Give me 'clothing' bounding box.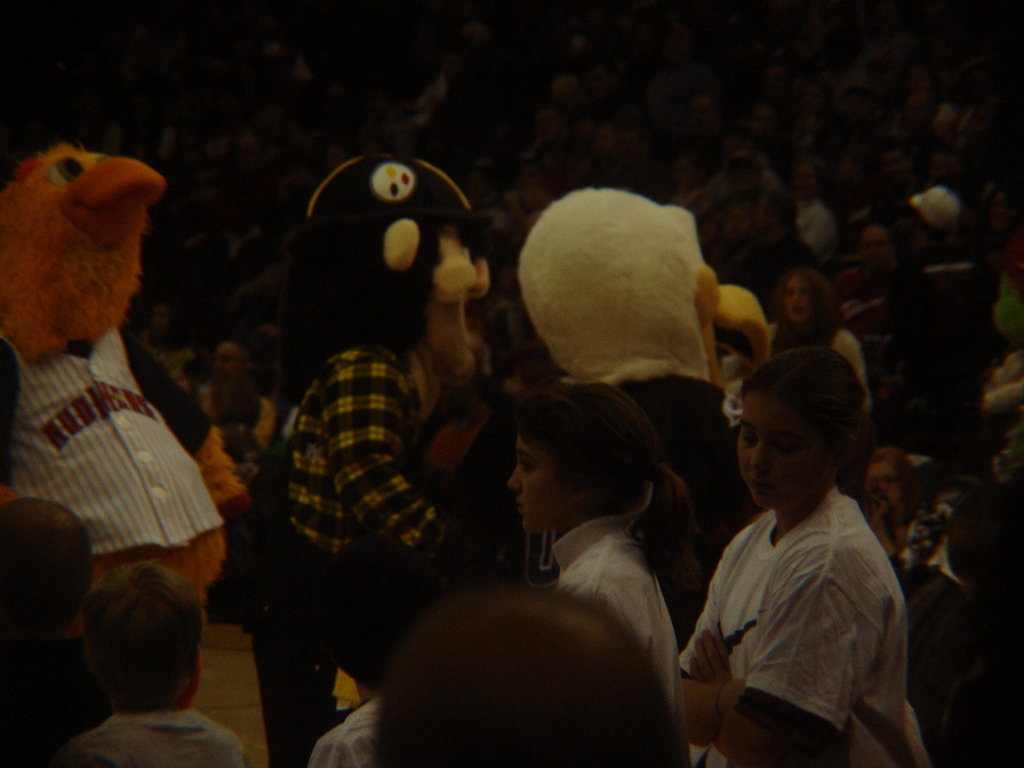
left=674, top=434, right=916, bottom=755.
